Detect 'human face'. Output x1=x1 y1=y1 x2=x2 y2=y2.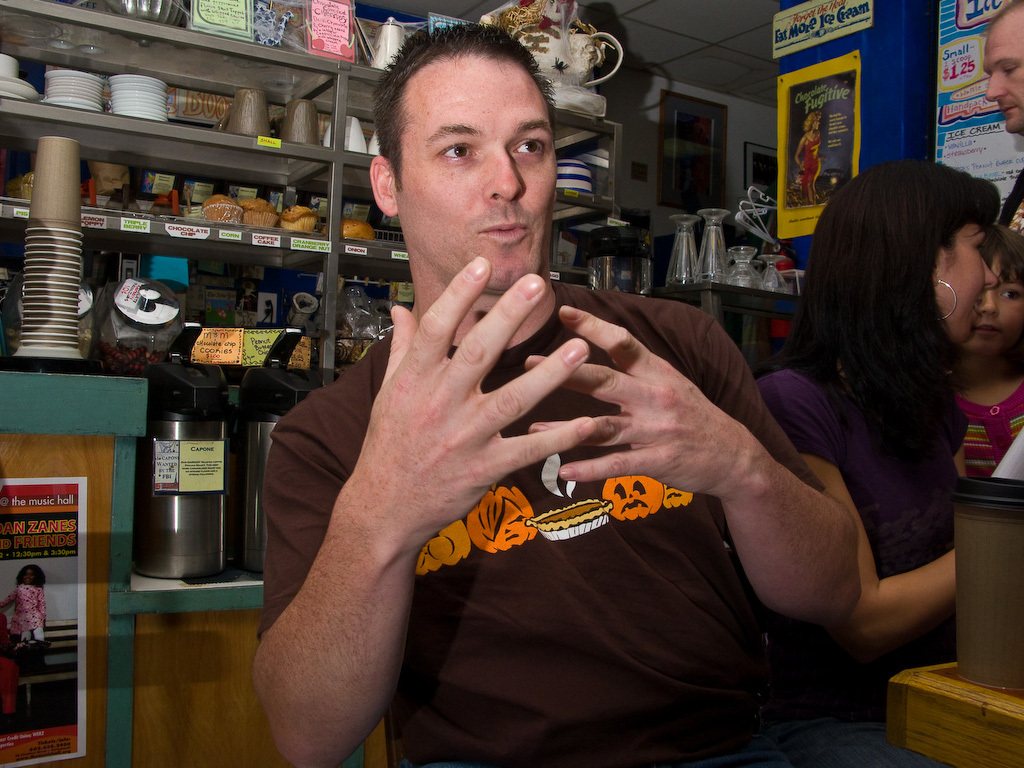
x1=983 y1=251 x2=1023 y2=359.
